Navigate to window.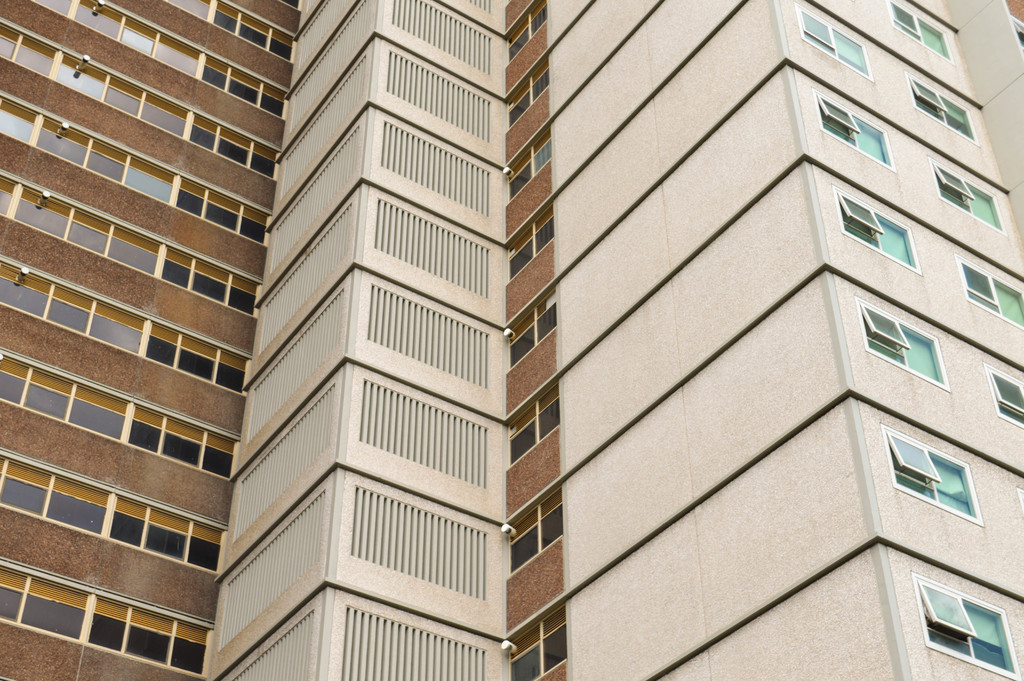
Navigation target: box(506, 375, 559, 466).
